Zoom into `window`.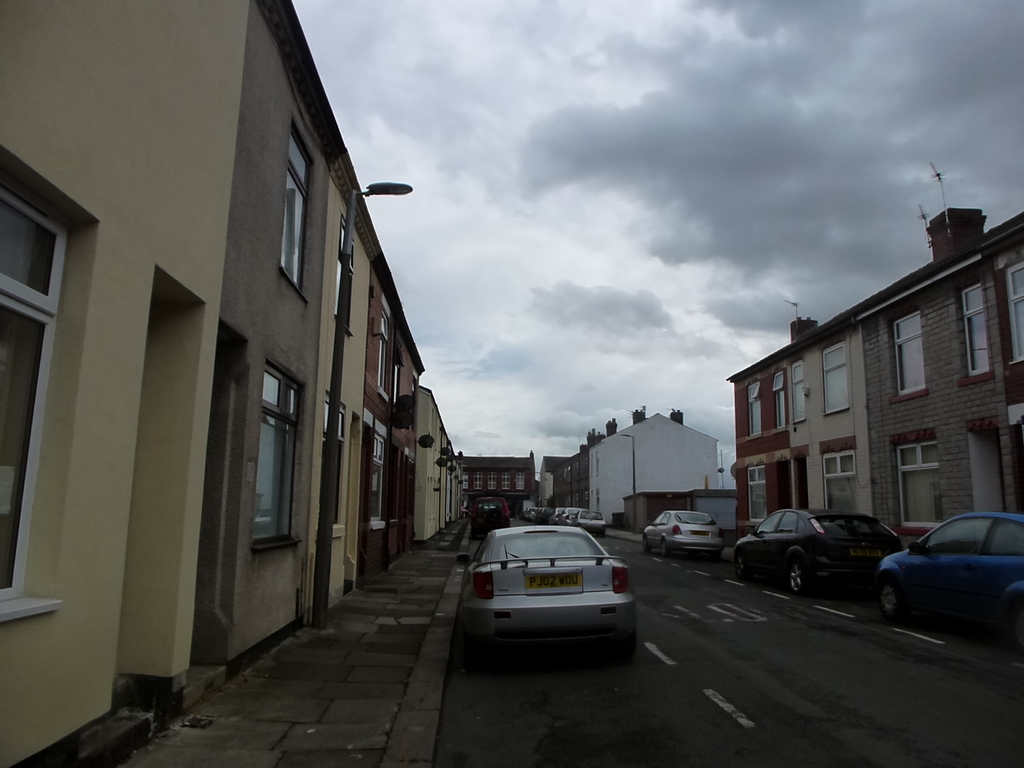
Zoom target: [x1=288, y1=119, x2=309, y2=292].
